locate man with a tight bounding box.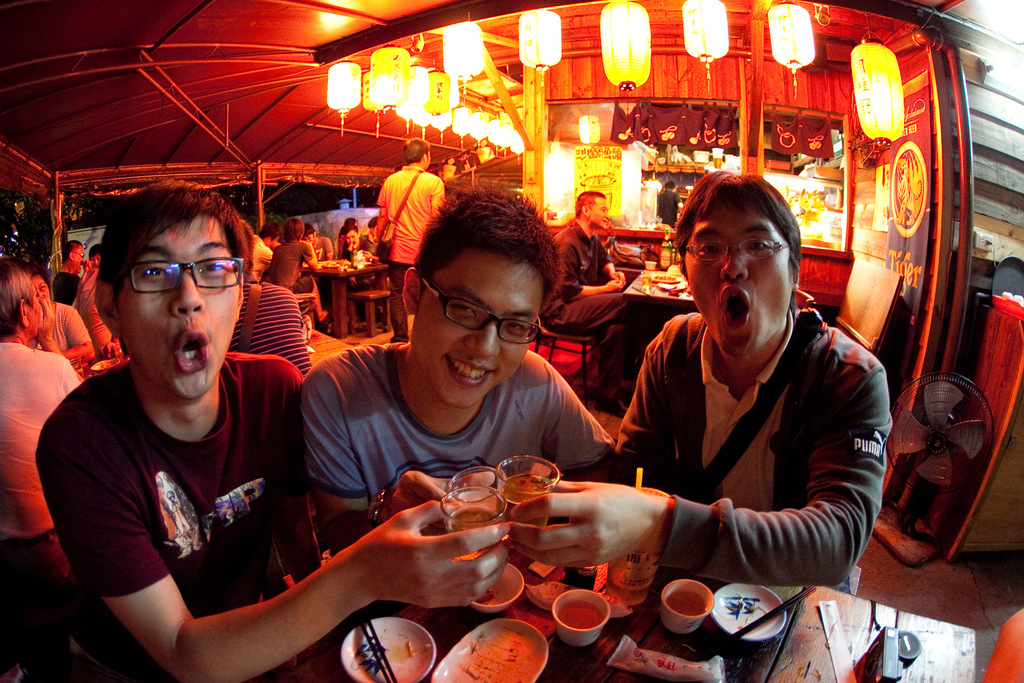
<box>60,239,99,281</box>.
